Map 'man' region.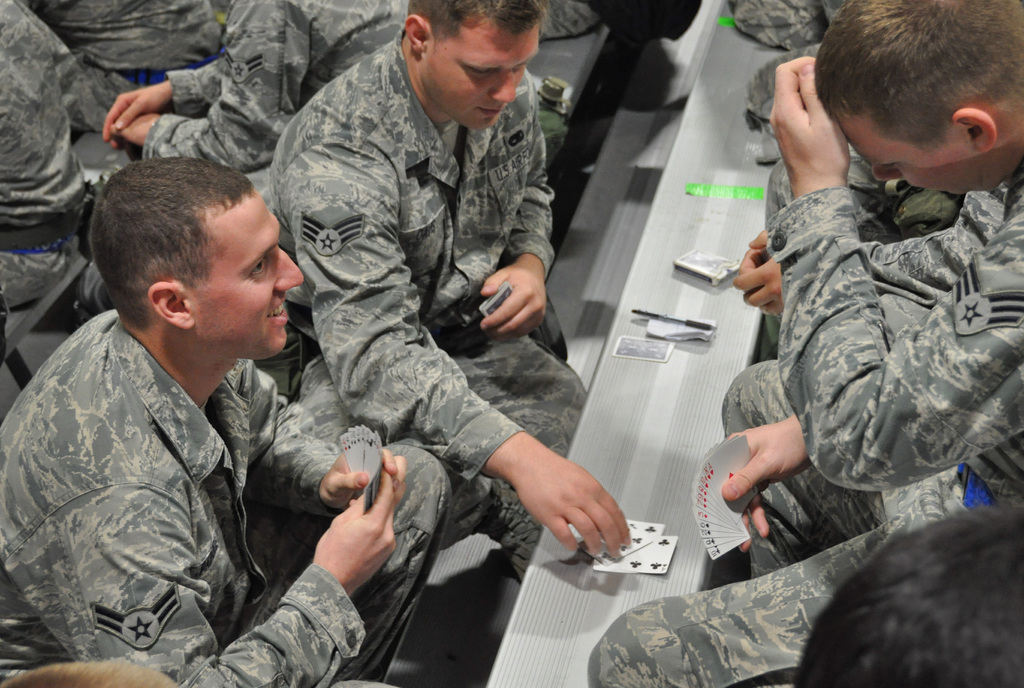
Mapped to <region>0, 158, 448, 687</region>.
